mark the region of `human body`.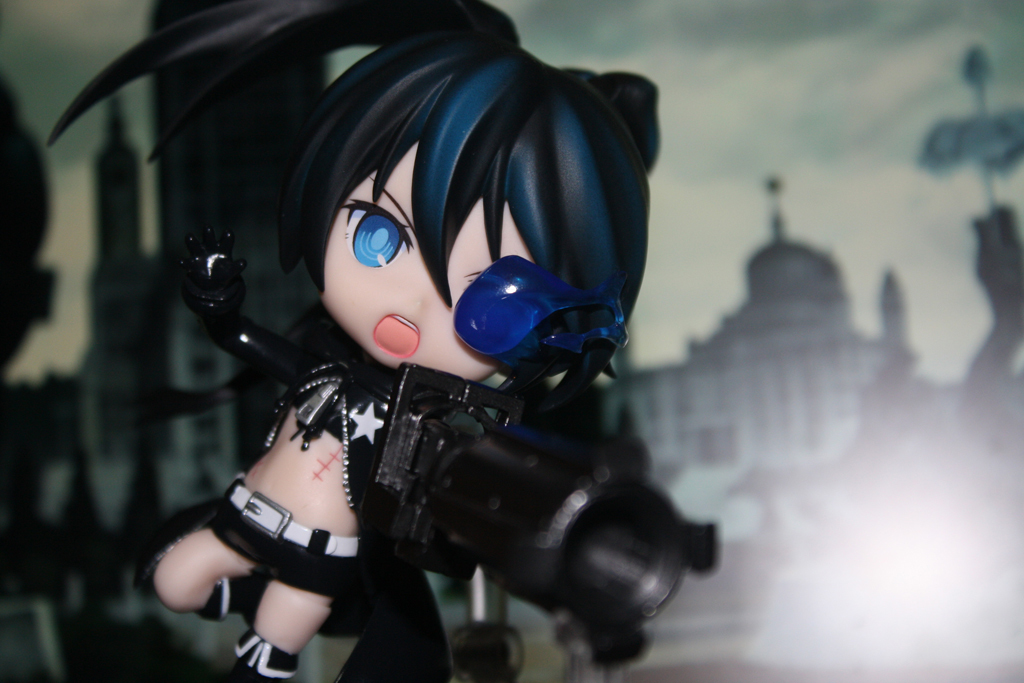
Region: bbox=(43, 5, 658, 682).
